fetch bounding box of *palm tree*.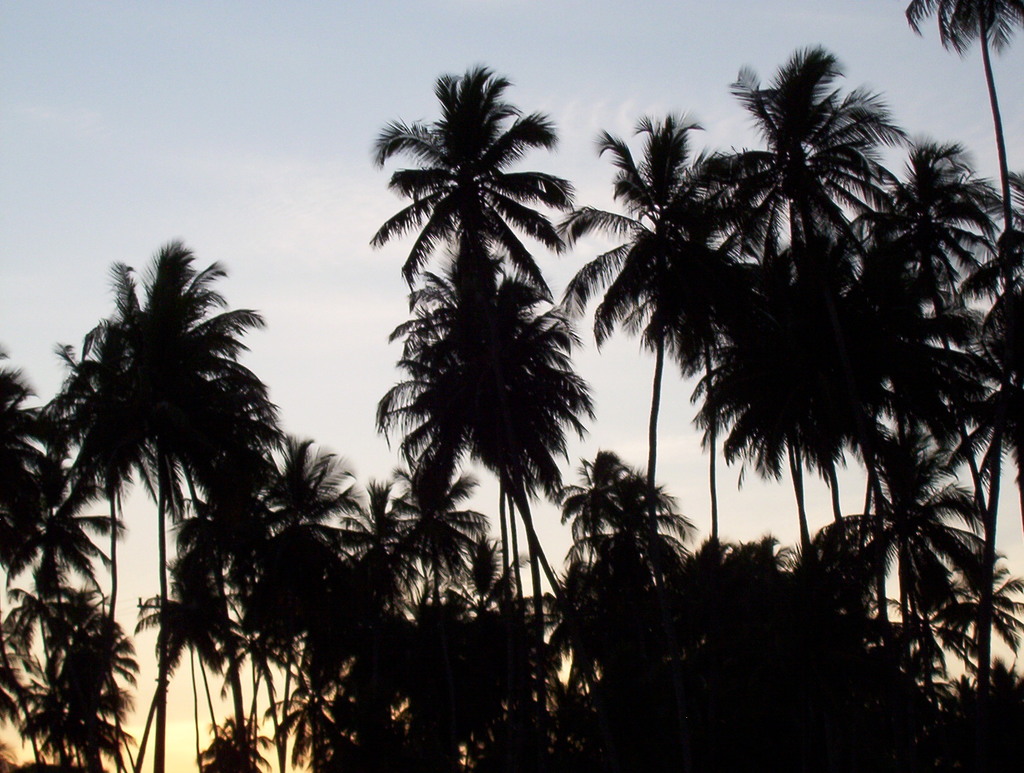
Bbox: box=[922, 577, 1023, 736].
